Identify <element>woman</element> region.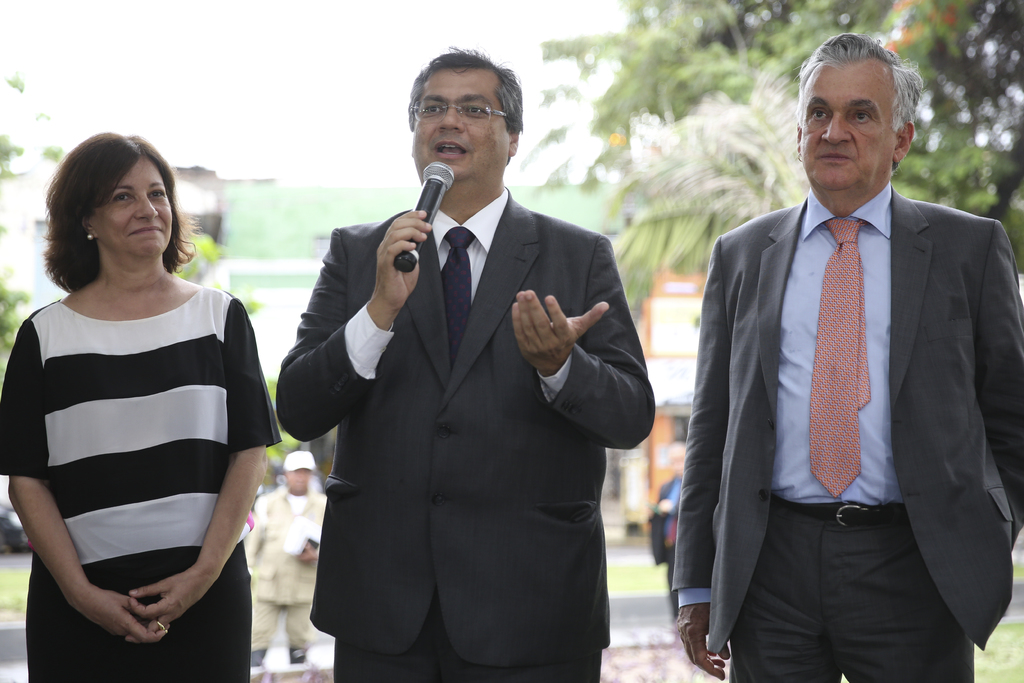
Region: (left=4, top=144, right=261, bottom=682).
